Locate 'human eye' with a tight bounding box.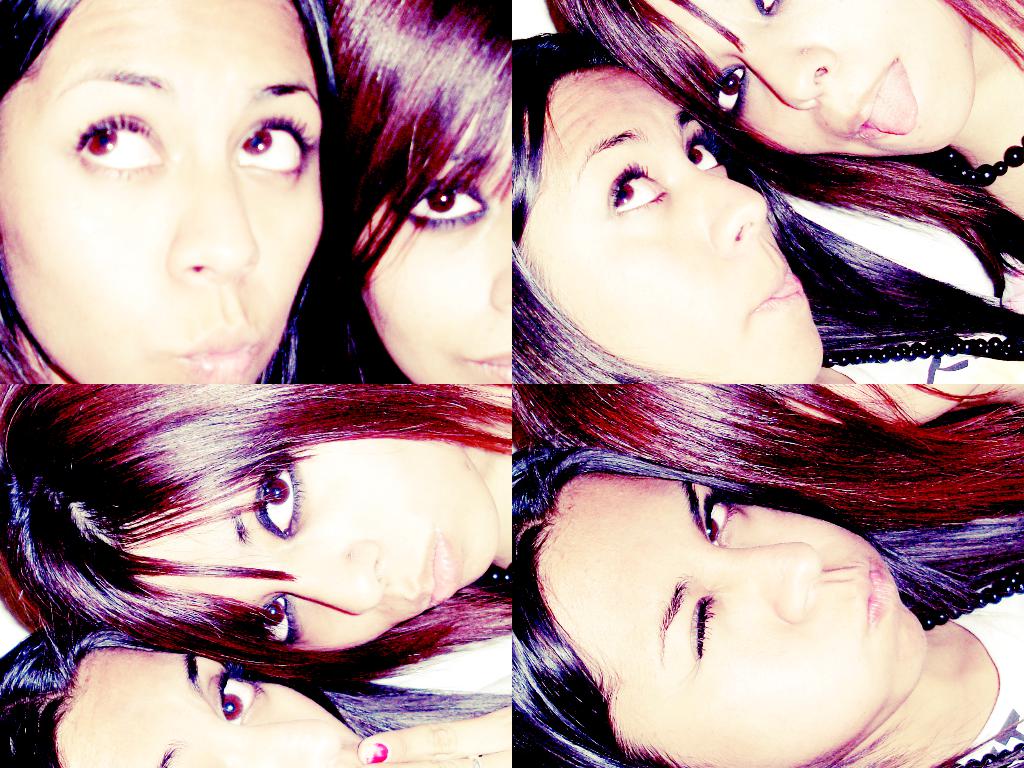
detection(695, 490, 742, 549).
